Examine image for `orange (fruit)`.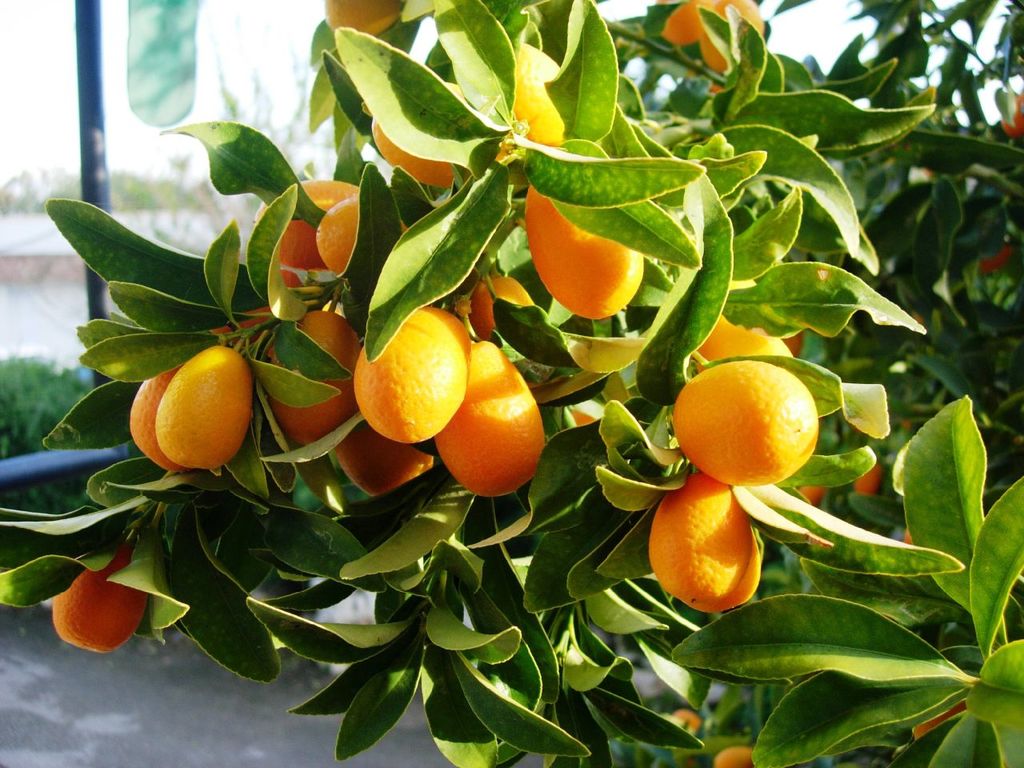
Examination result: 522:174:662:322.
